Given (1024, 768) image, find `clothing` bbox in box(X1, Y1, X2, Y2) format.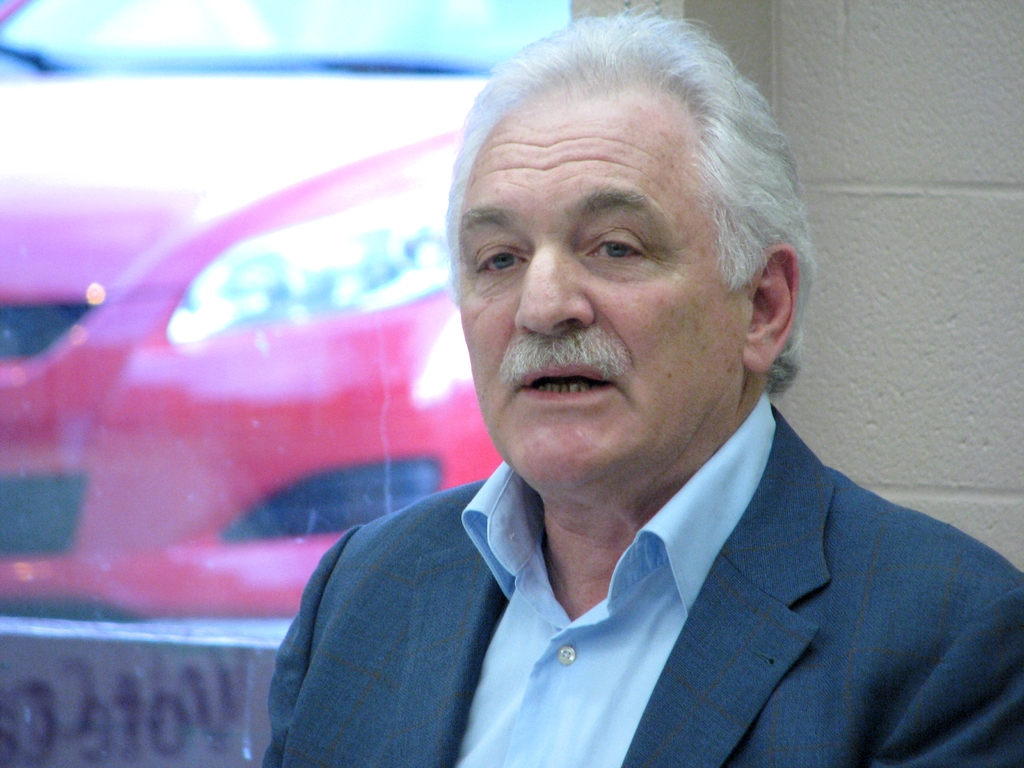
box(298, 416, 1023, 751).
